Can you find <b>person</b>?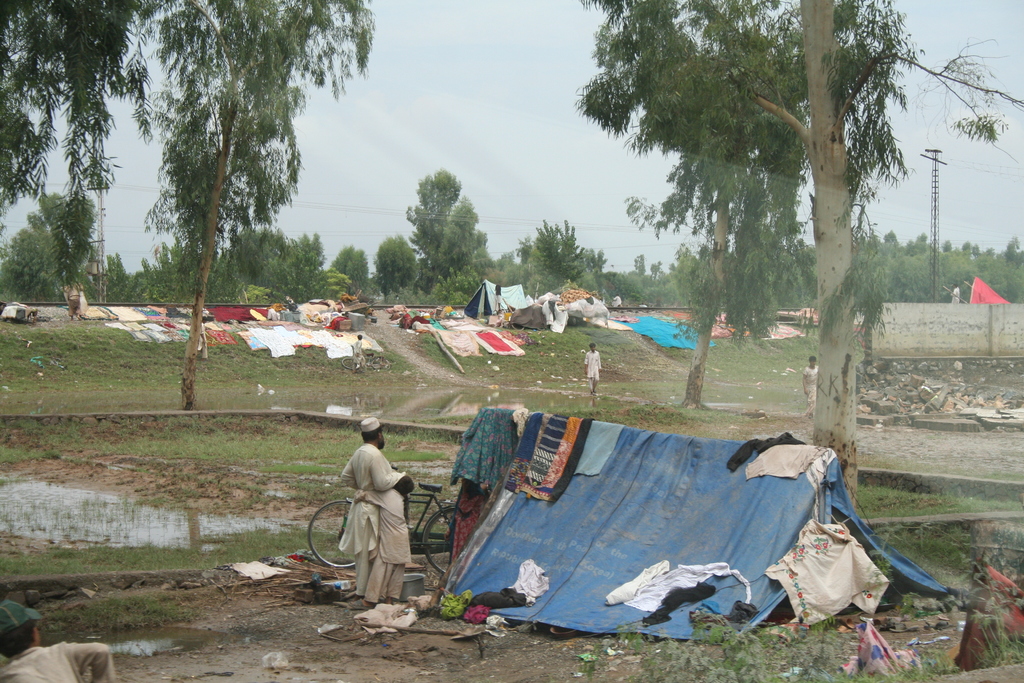
Yes, bounding box: locate(584, 340, 600, 395).
